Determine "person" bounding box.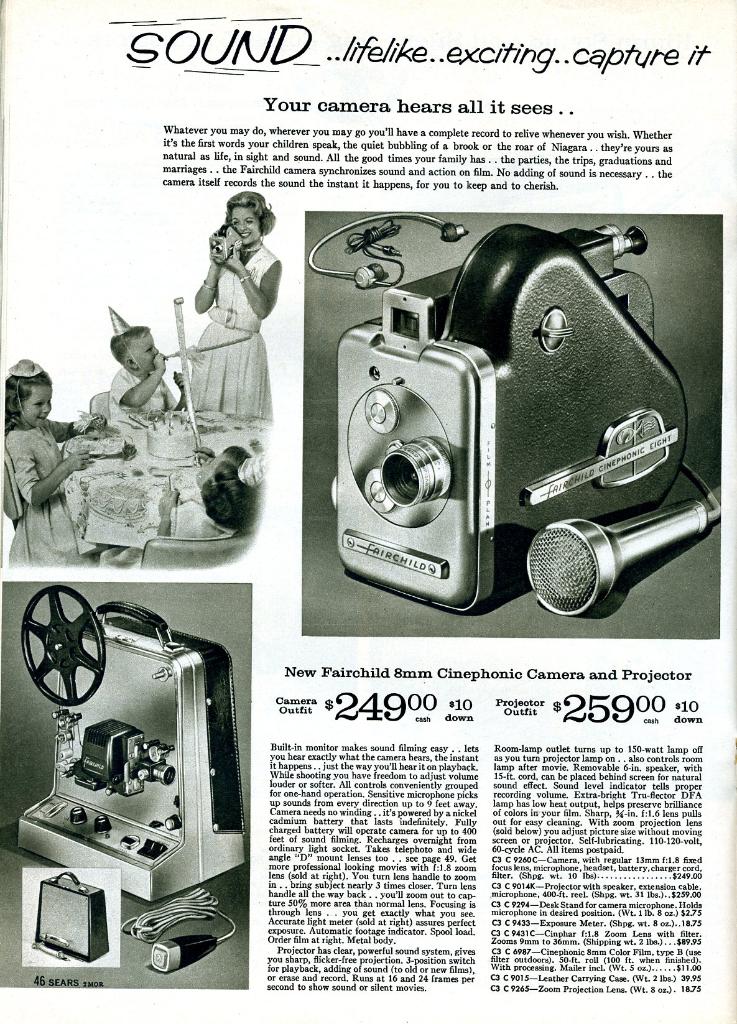
Determined: left=175, top=177, right=280, bottom=435.
